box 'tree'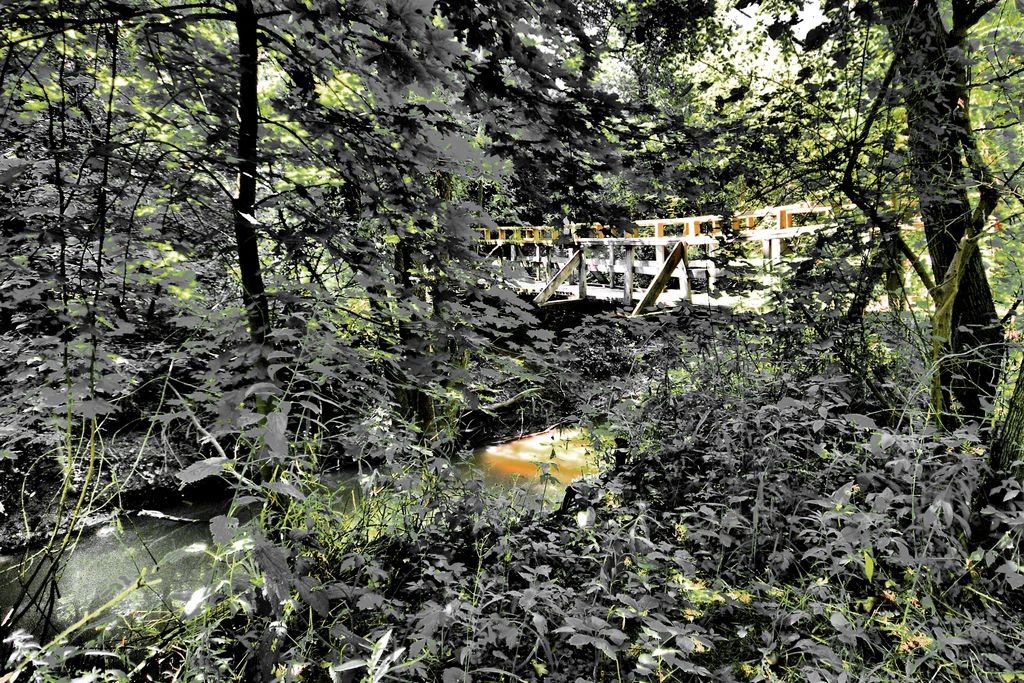
<bbox>0, 0, 656, 437</bbox>
